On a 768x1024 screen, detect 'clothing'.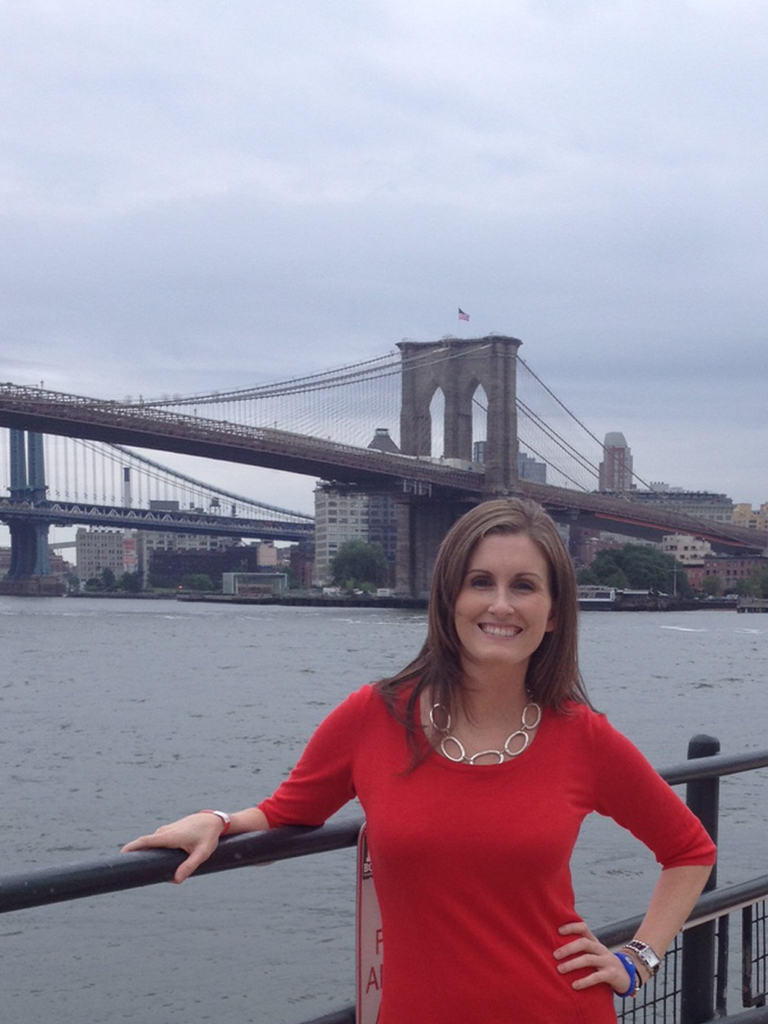
<bbox>262, 647, 701, 975</bbox>.
